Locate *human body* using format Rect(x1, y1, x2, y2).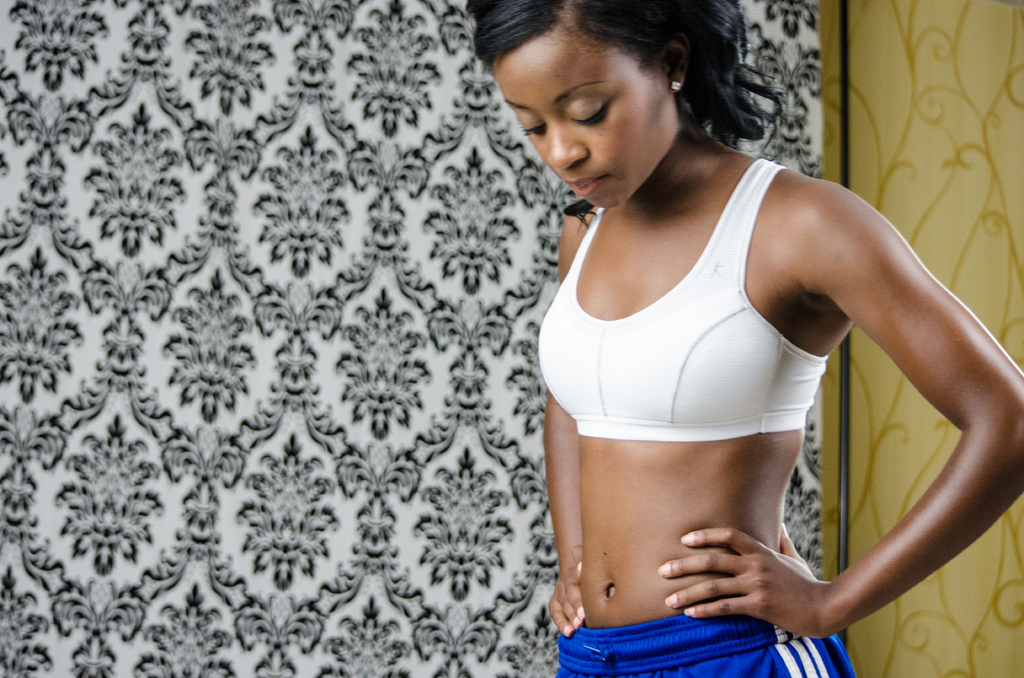
Rect(506, 0, 991, 635).
